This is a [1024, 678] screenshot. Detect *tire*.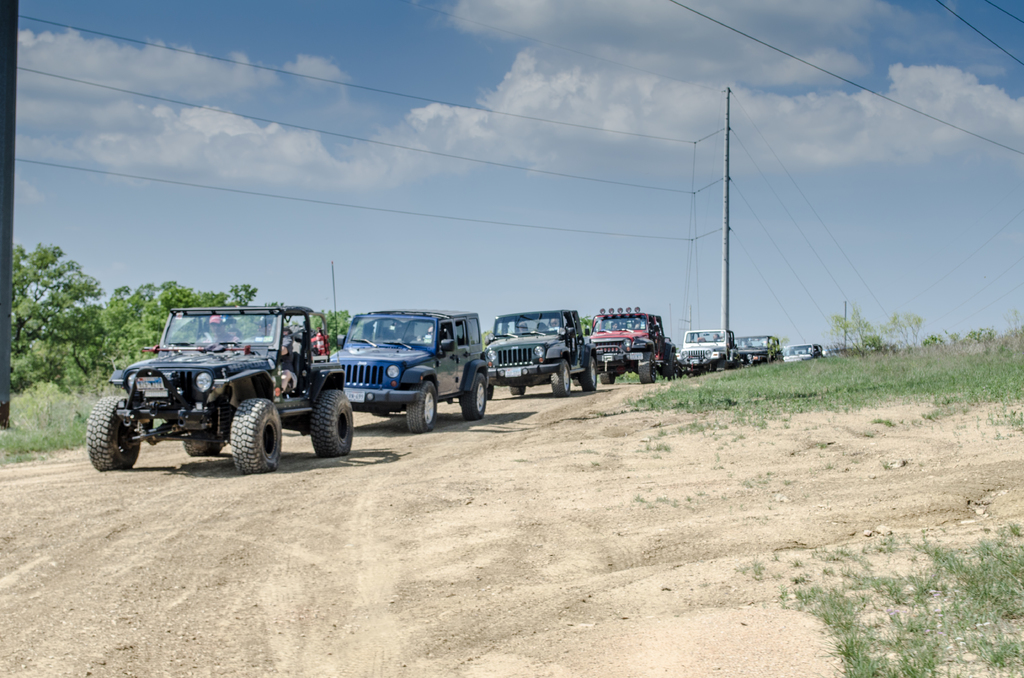
pyautogui.locateOnScreen(229, 398, 282, 473).
